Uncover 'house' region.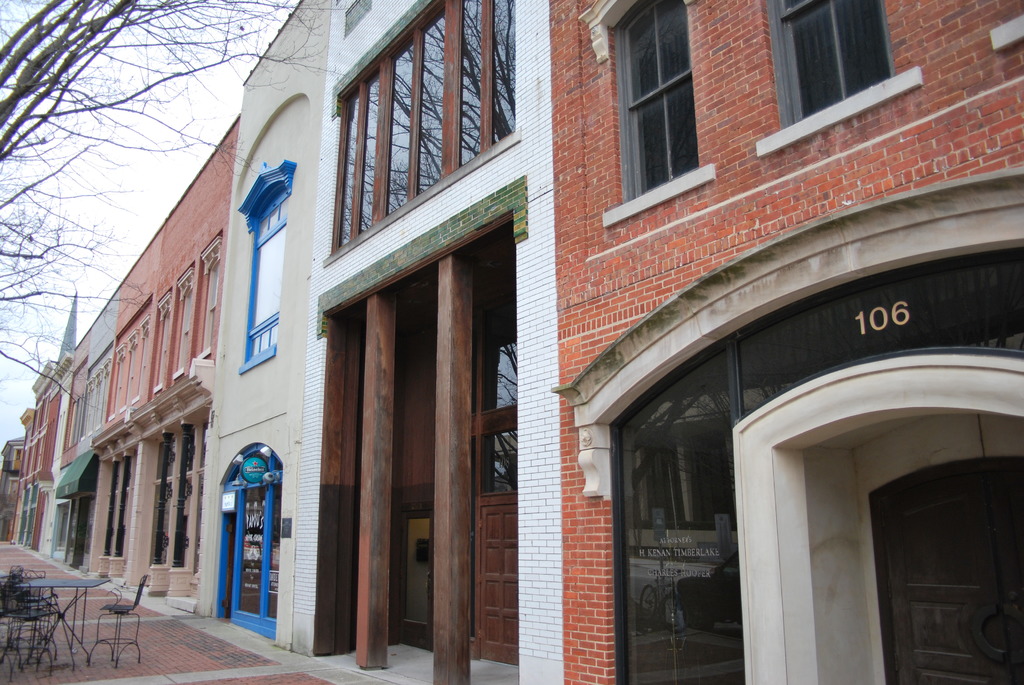
Uncovered: <region>214, 0, 317, 649</region>.
